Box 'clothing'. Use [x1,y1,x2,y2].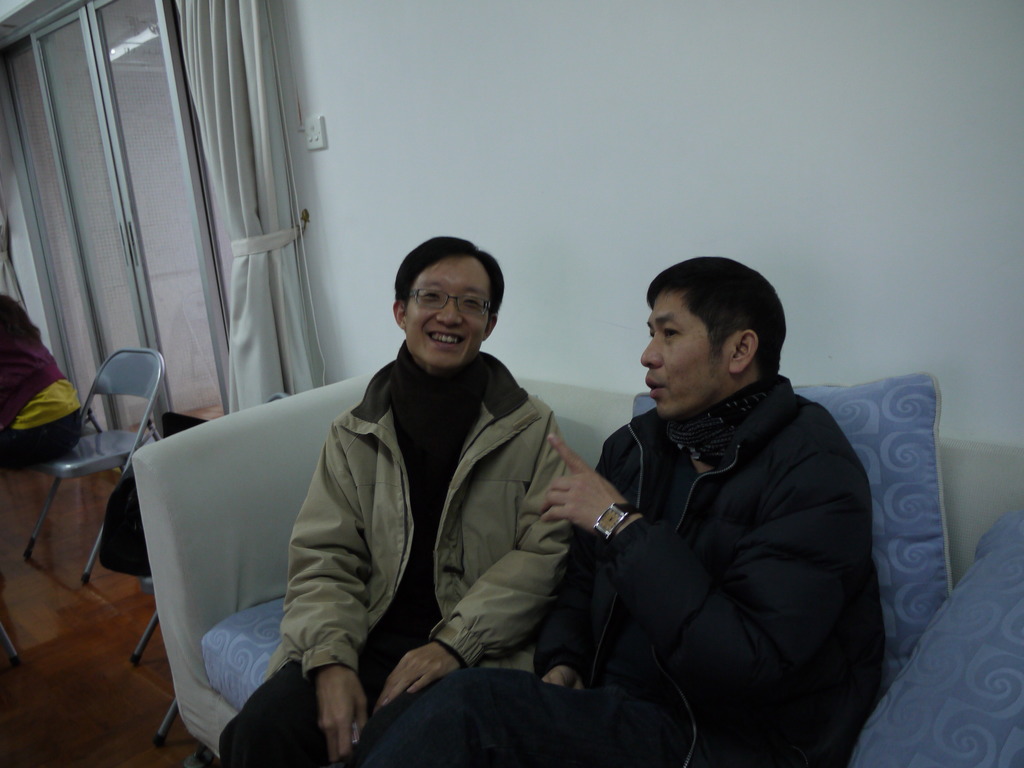
[0,300,83,474].
